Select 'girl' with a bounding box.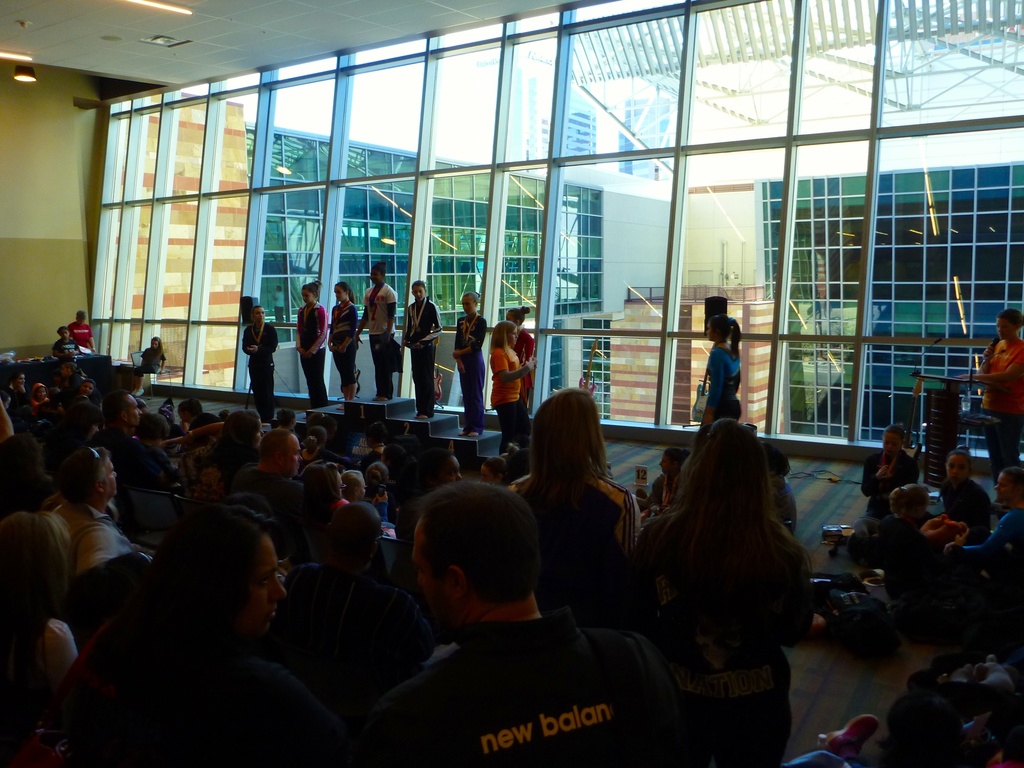
<region>328, 283, 360, 414</region>.
